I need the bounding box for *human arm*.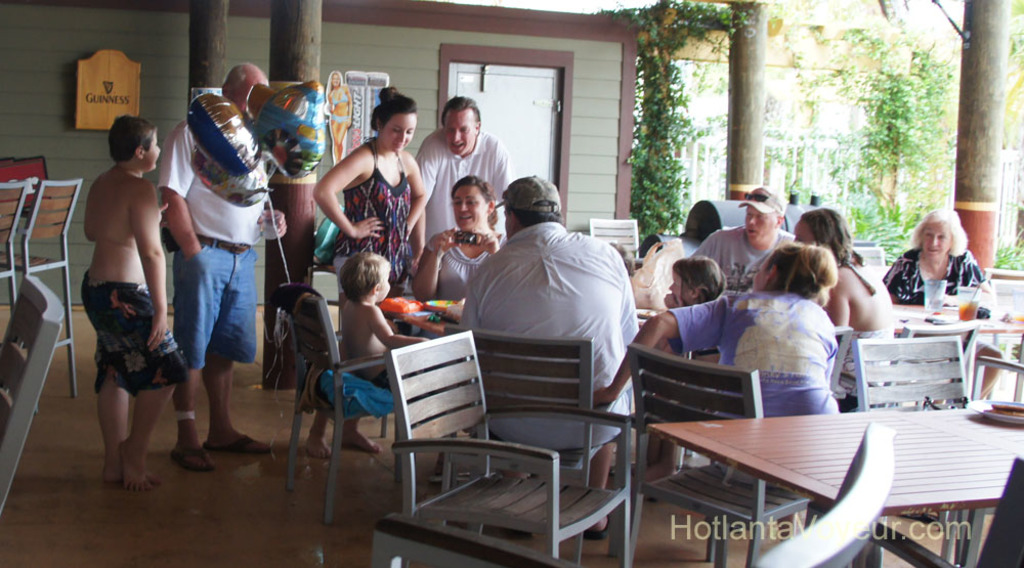
Here it is: x1=469 y1=229 x2=499 y2=256.
